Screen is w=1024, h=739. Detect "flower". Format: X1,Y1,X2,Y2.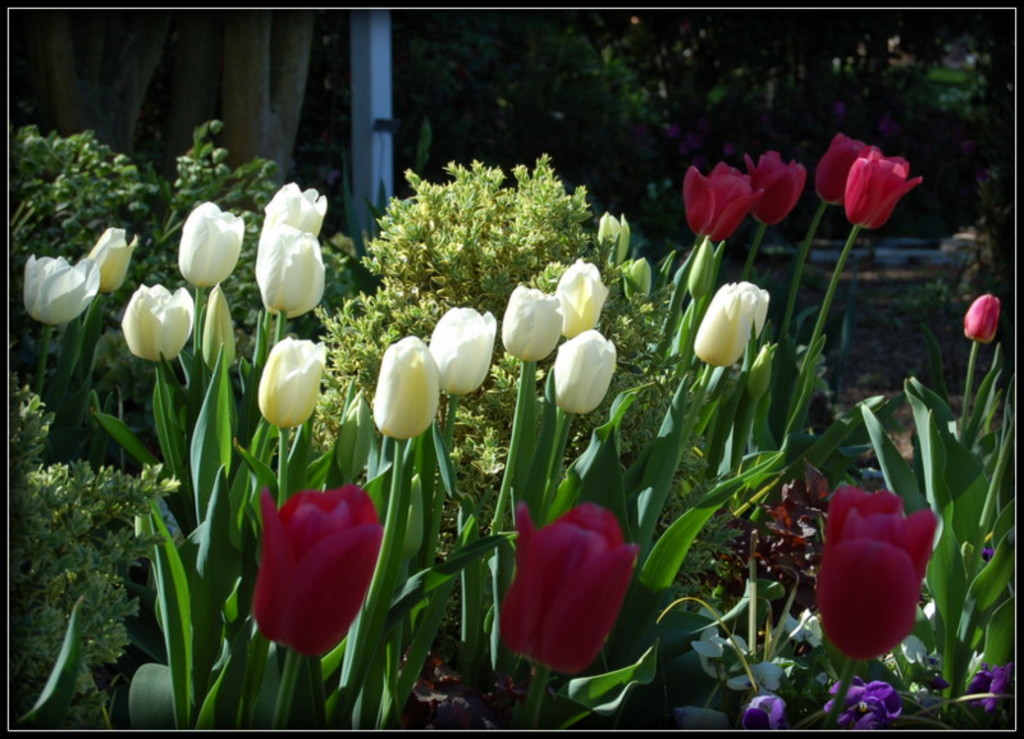
841,142,928,224.
